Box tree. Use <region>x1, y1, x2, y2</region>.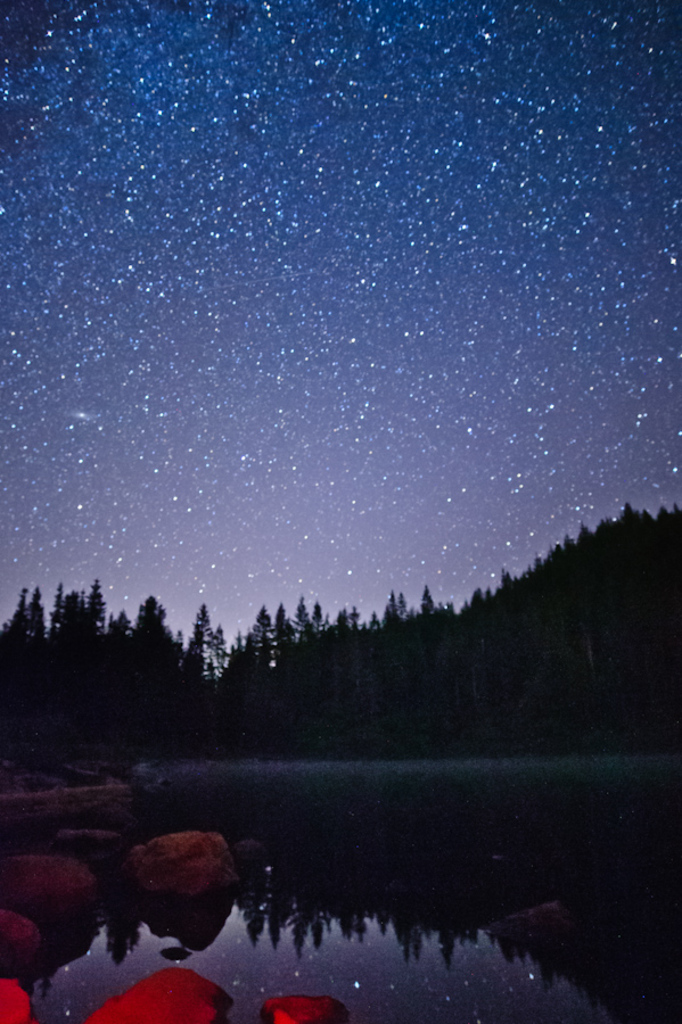
<region>183, 604, 208, 668</region>.
